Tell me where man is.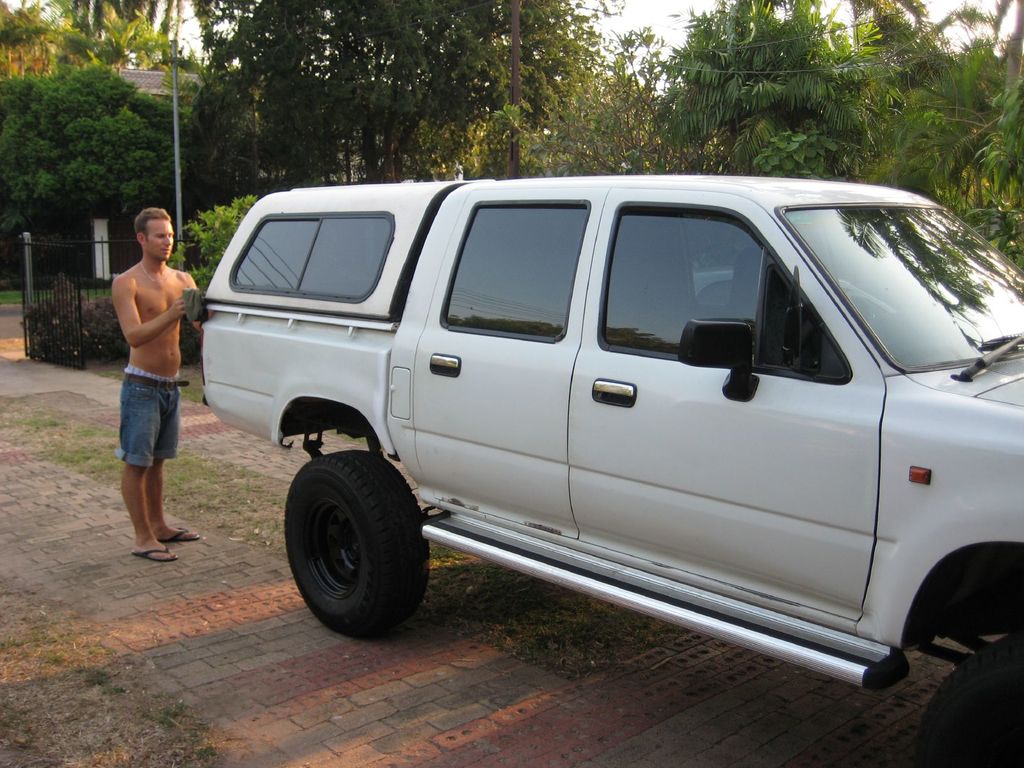
man is at {"x1": 97, "y1": 199, "x2": 188, "y2": 560}.
